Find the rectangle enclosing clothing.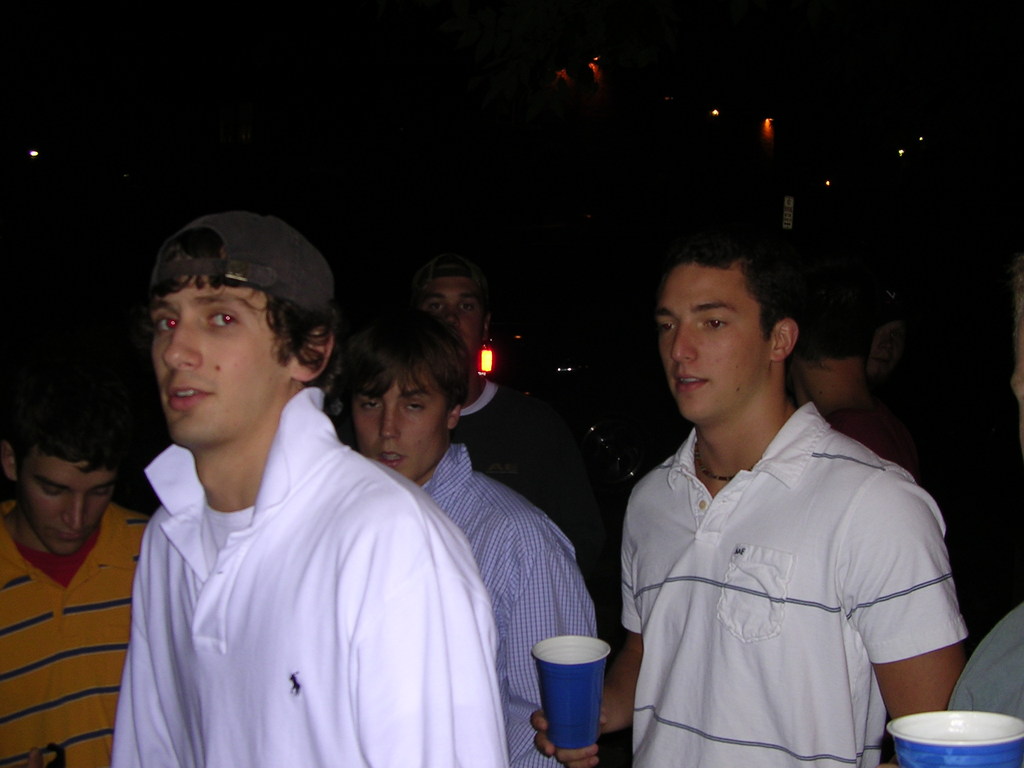
BBox(610, 341, 954, 760).
